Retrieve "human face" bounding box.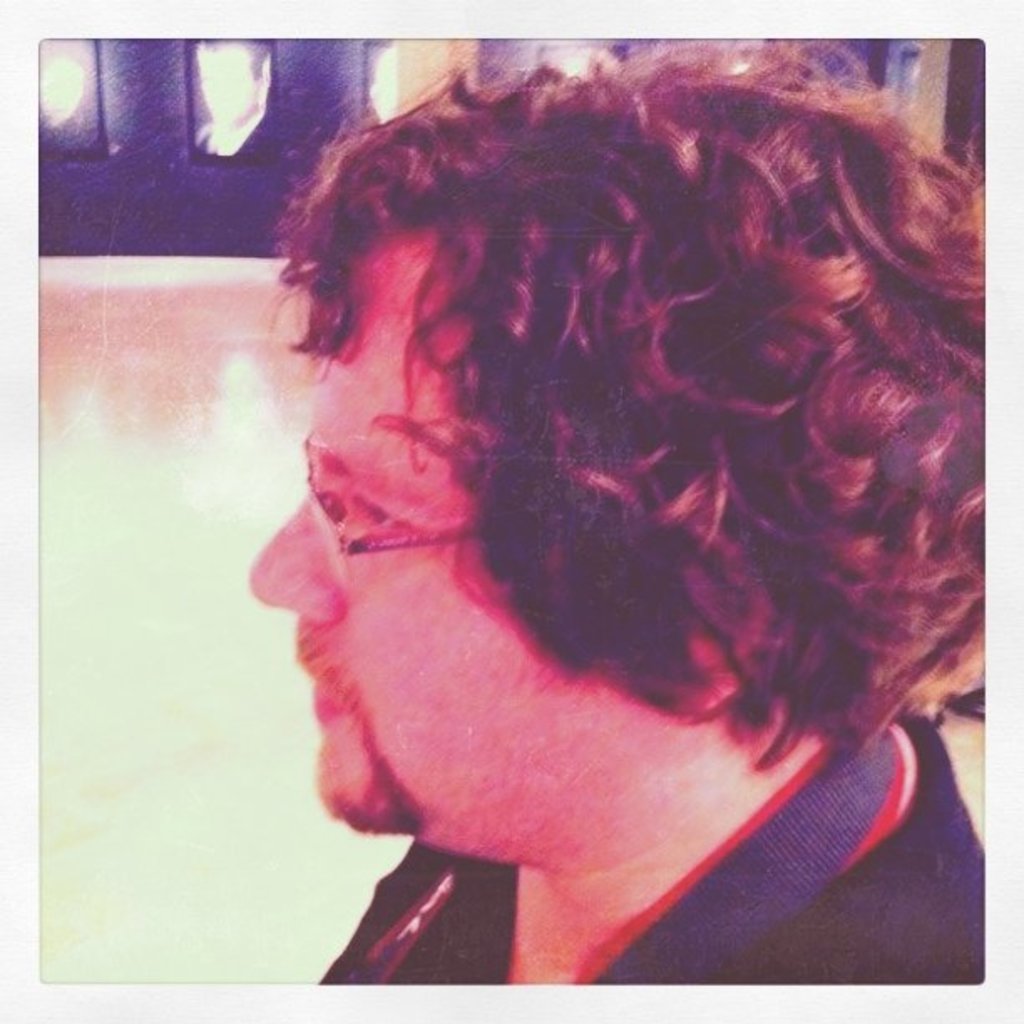
Bounding box: 244, 231, 701, 833.
